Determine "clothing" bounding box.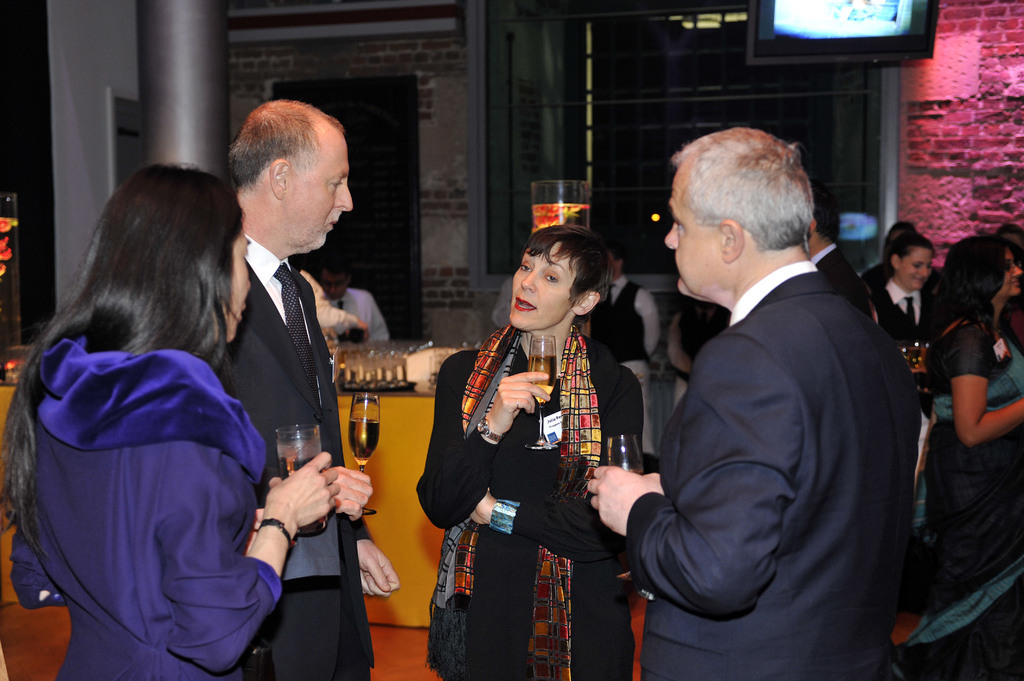
Determined: pyautogui.locateOnScreen(589, 275, 659, 451).
